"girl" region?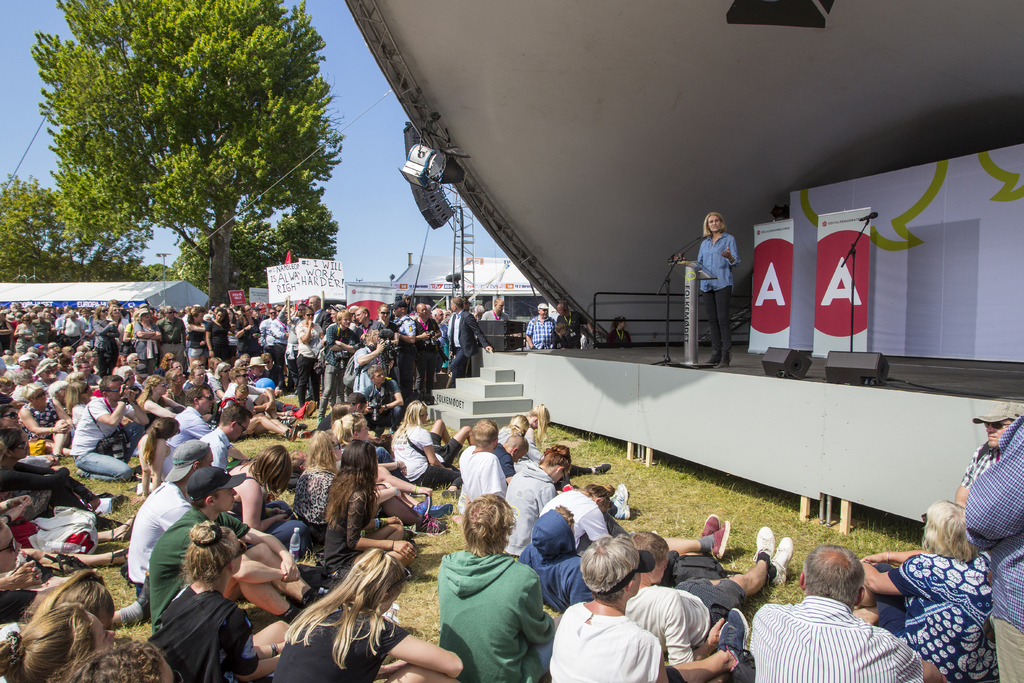
[297,428,334,529]
